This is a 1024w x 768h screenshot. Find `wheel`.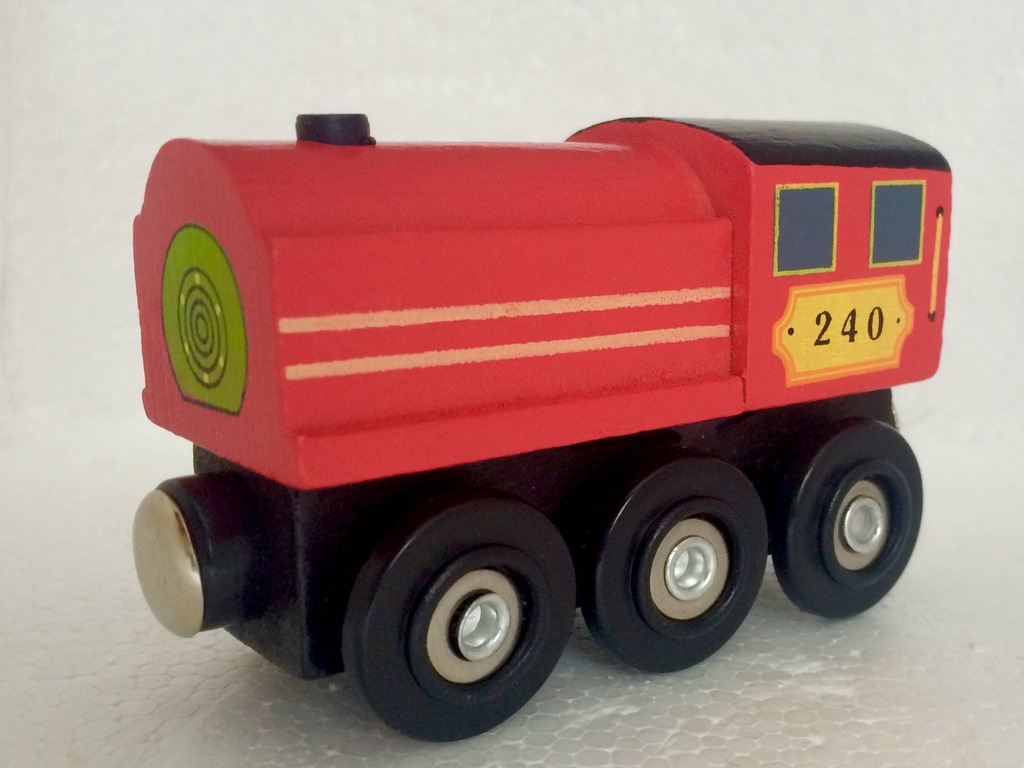
Bounding box: 584, 452, 766, 672.
